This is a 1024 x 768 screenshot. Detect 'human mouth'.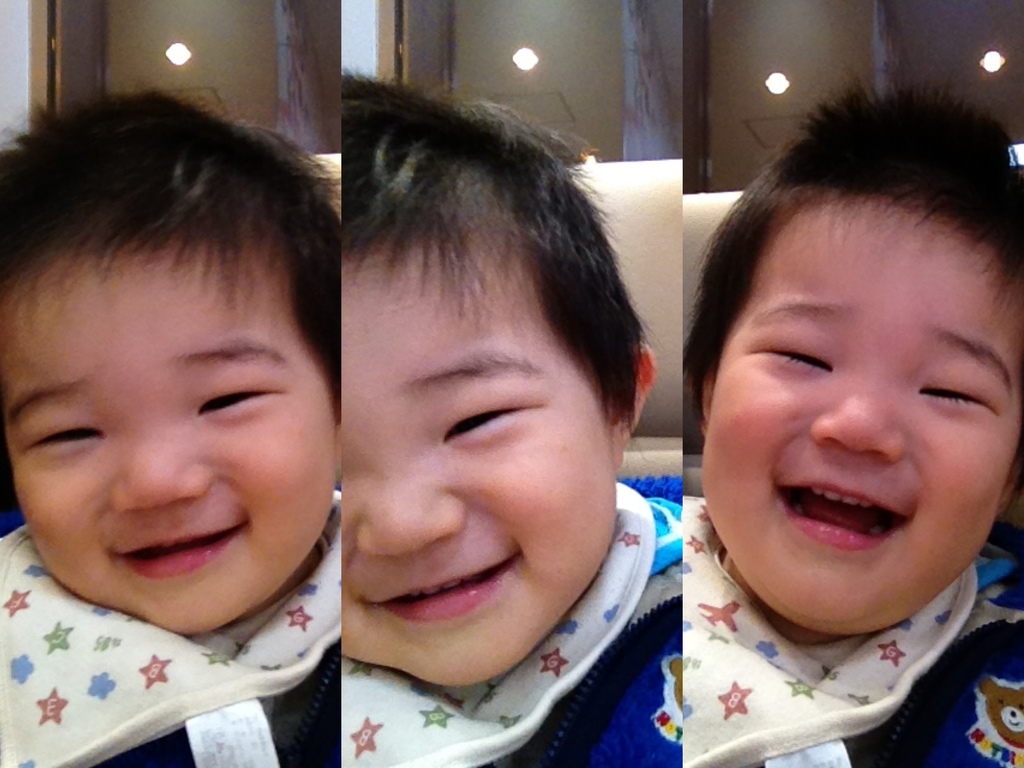
{"left": 774, "top": 479, "right": 913, "bottom": 546}.
